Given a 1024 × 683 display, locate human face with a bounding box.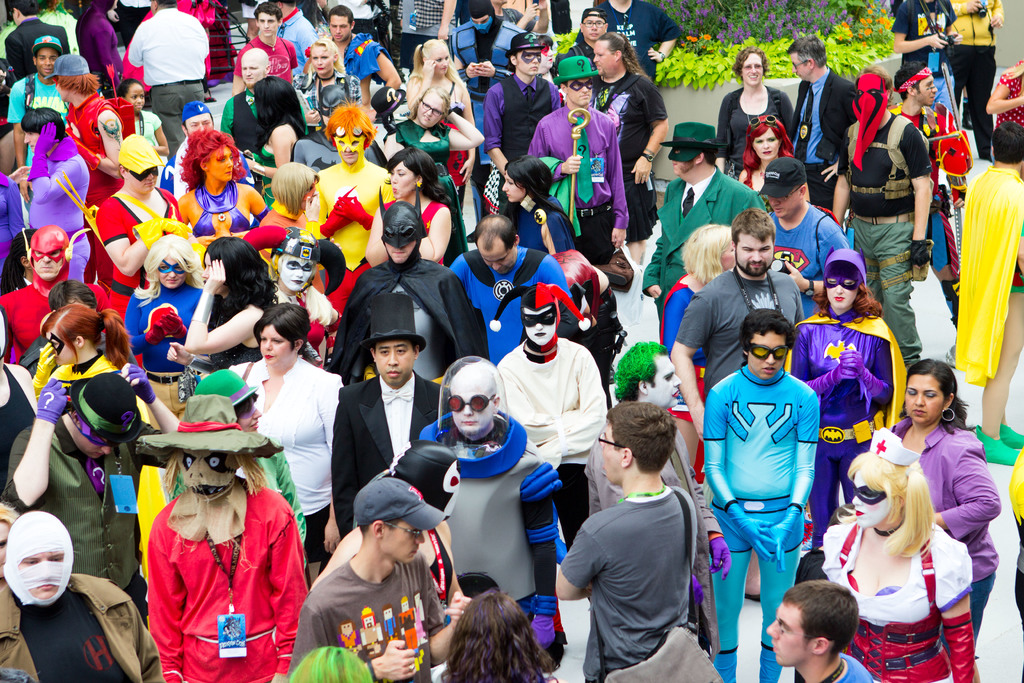
Located: [x1=209, y1=147, x2=236, y2=182].
